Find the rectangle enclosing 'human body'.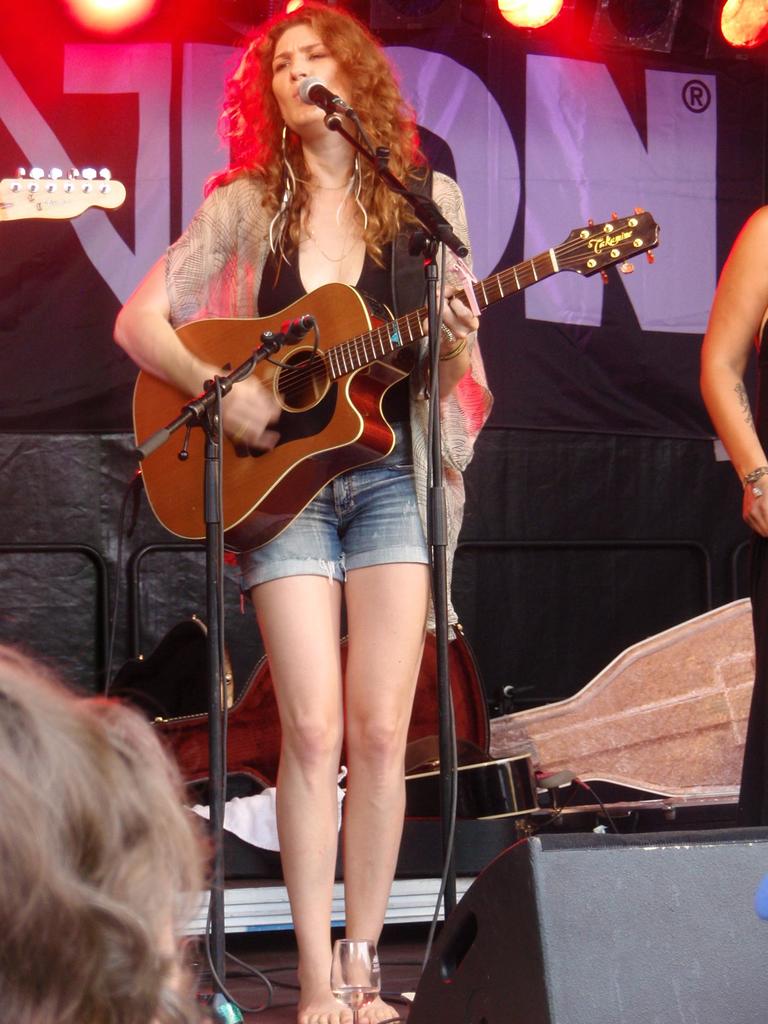
pyautogui.locateOnScreen(698, 200, 767, 818).
